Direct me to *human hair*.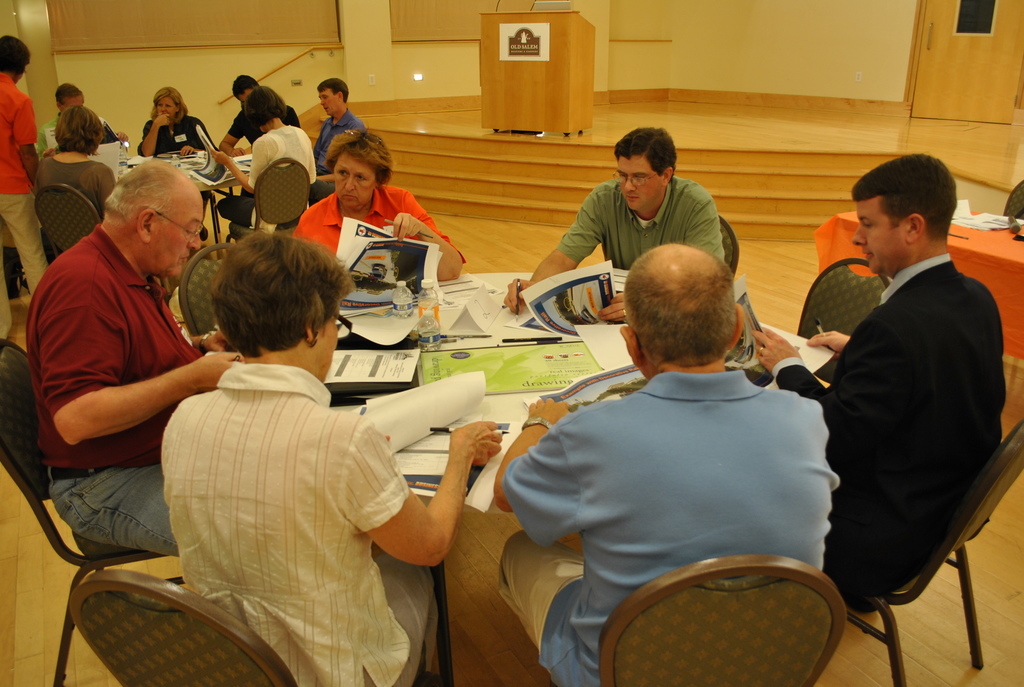
Direction: 149, 88, 189, 118.
